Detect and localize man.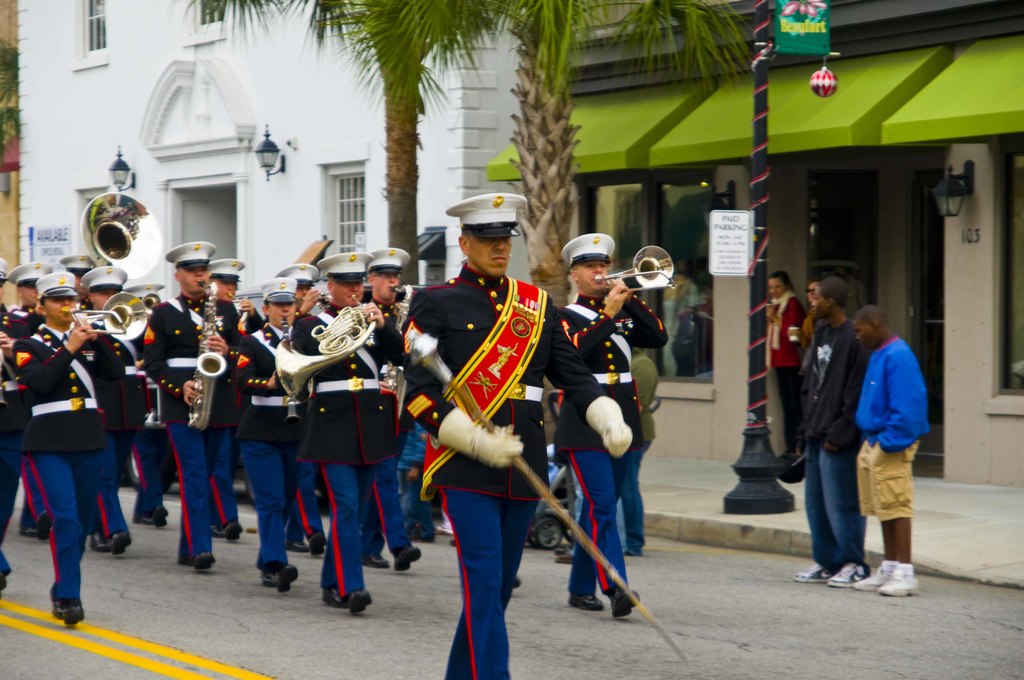
Localized at l=54, t=251, r=101, b=311.
